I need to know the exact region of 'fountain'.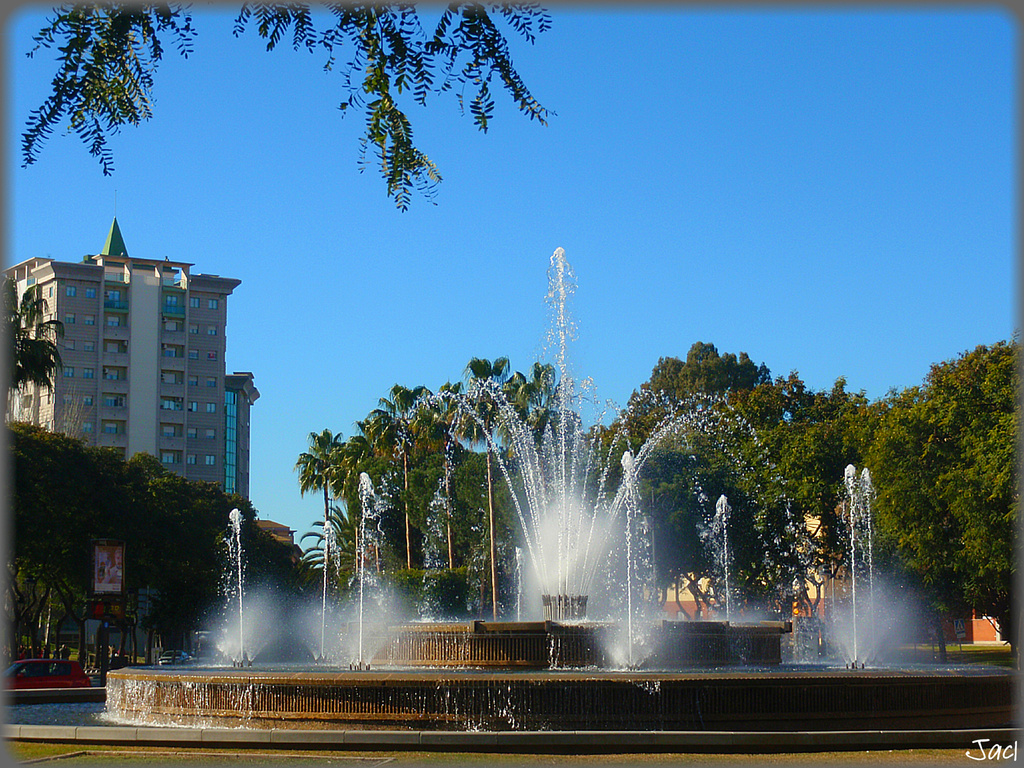
Region: x1=0, y1=241, x2=1021, y2=752.
